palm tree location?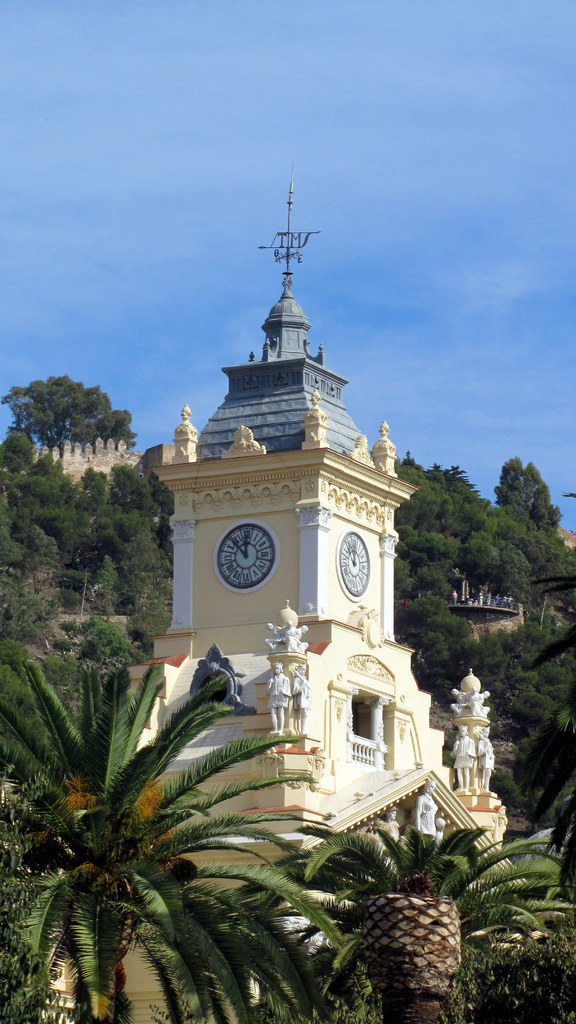
(left=287, top=824, right=549, bottom=1004)
